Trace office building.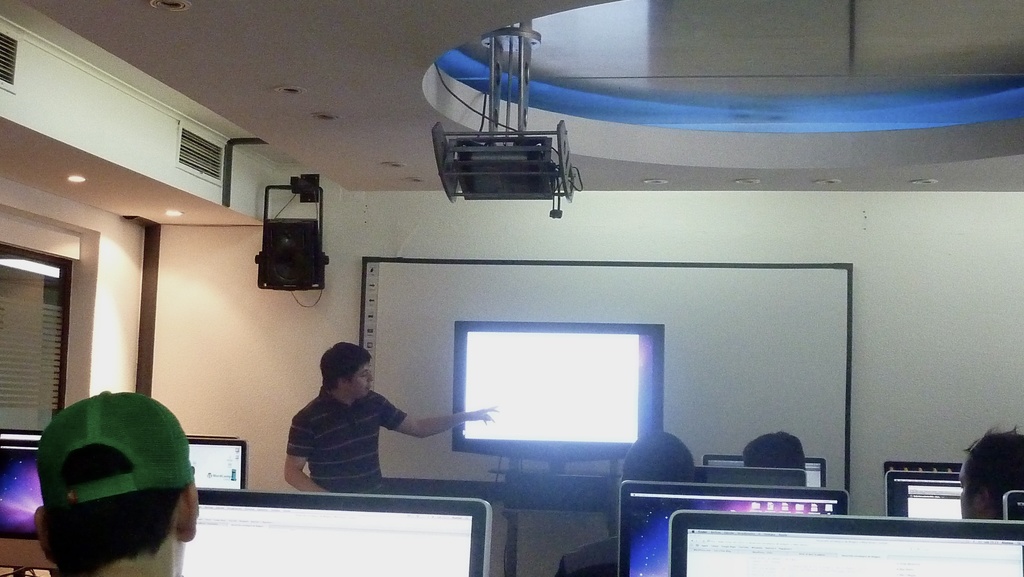
Traced to (0,0,1023,575).
